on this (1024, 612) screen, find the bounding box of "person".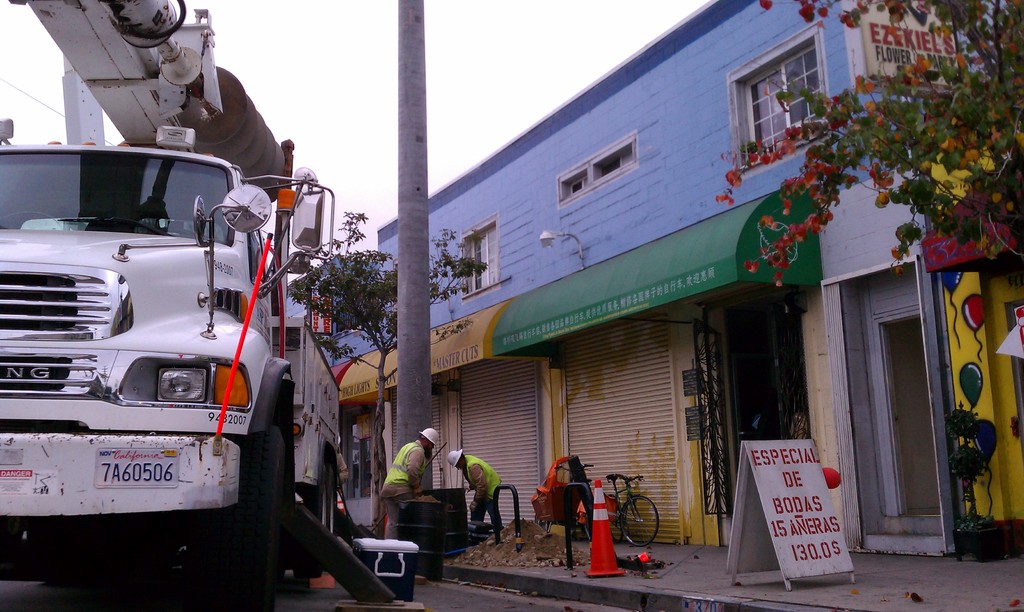
Bounding box: locate(378, 424, 436, 537).
